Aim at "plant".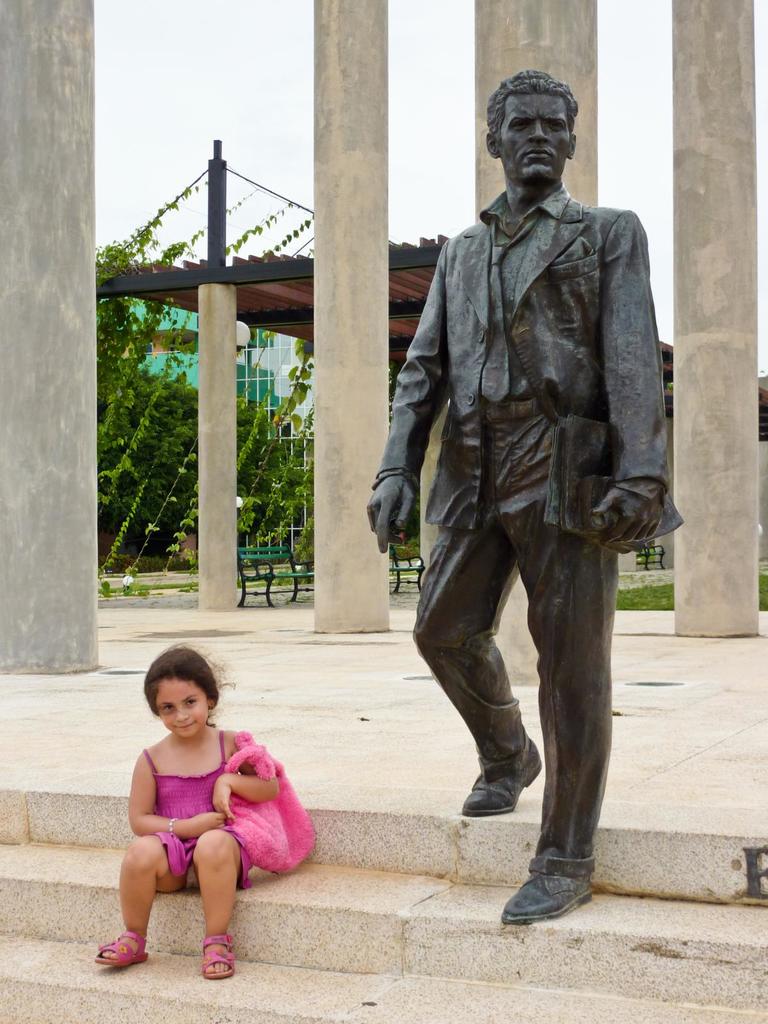
Aimed at [267,510,346,596].
